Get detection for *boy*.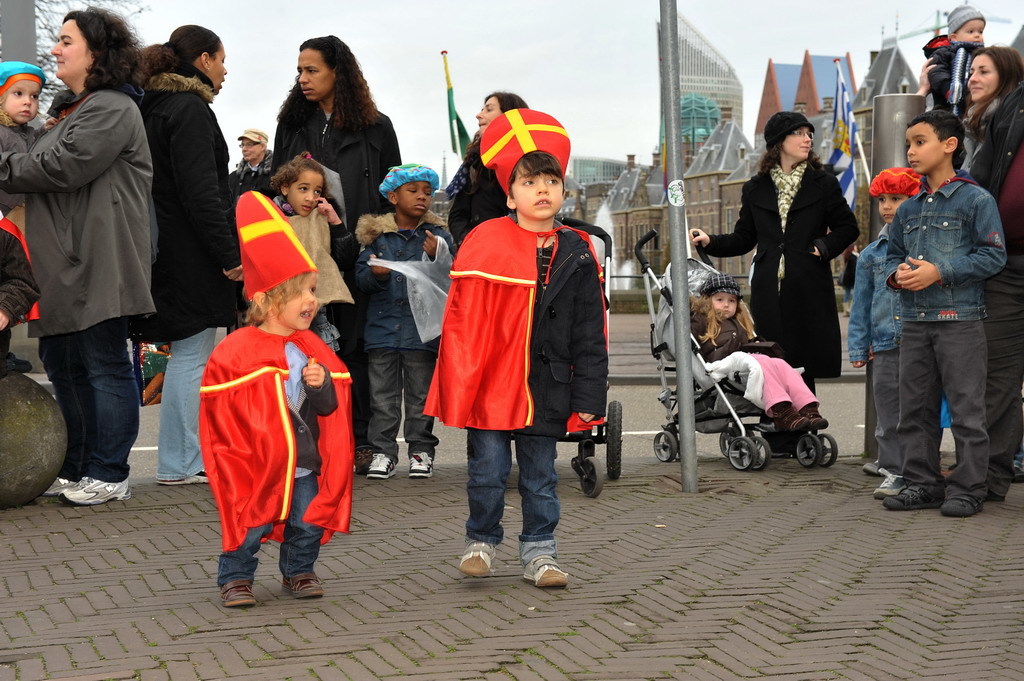
Detection: [885,109,1005,514].
